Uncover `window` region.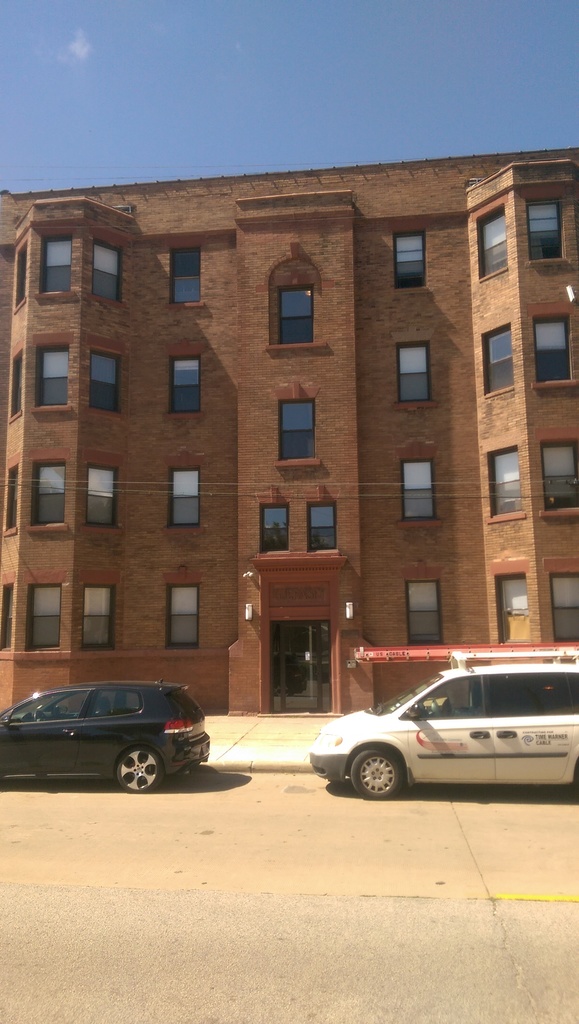
Uncovered: [167,585,200,644].
